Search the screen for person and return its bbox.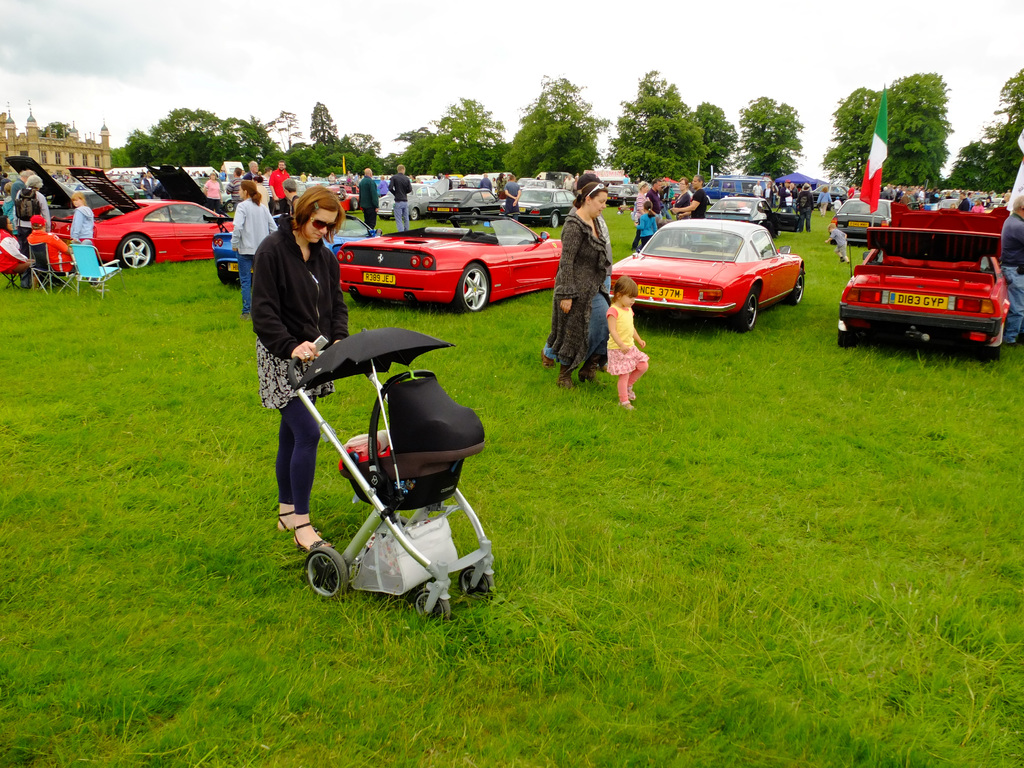
Found: [548,180,614,388].
